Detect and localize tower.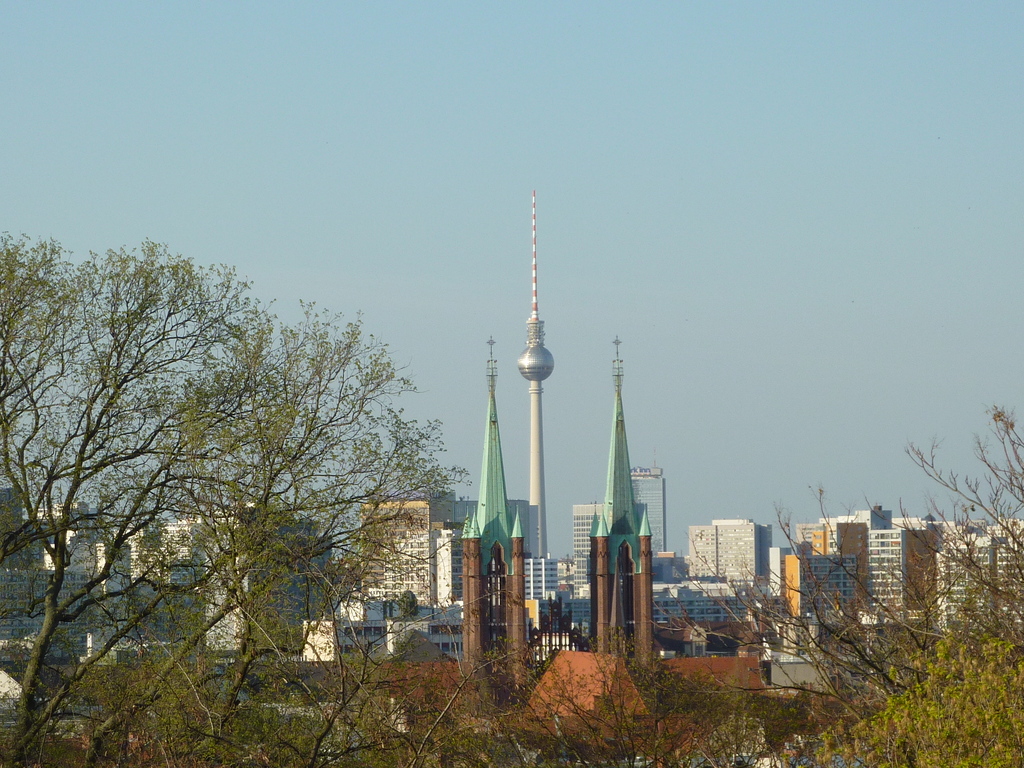
Localized at [x1=460, y1=344, x2=534, y2=688].
